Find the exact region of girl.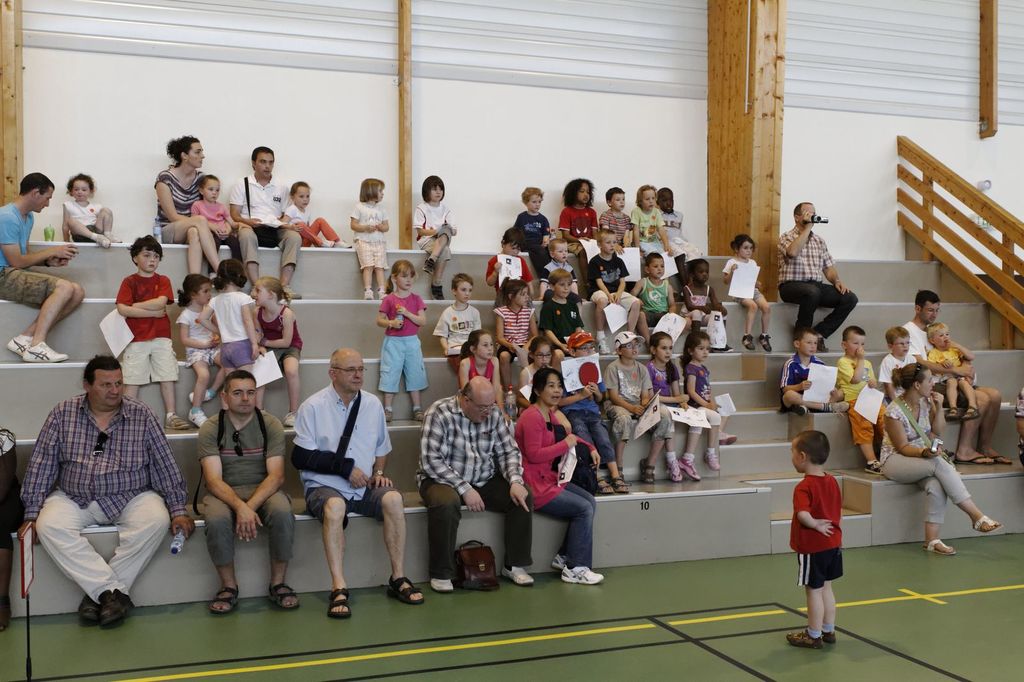
Exact region: (677, 331, 738, 470).
